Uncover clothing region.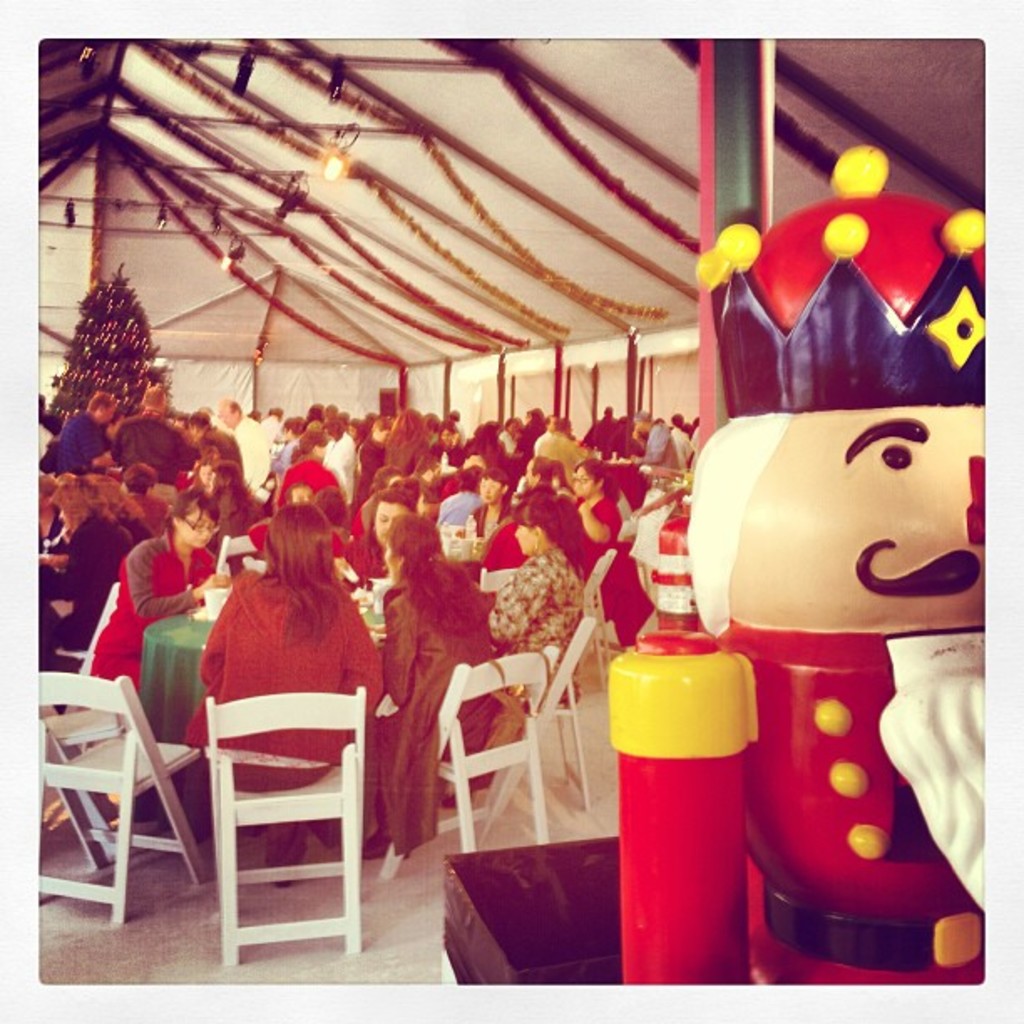
Uncovered: <region>219, 497, 253, 529</region>.
